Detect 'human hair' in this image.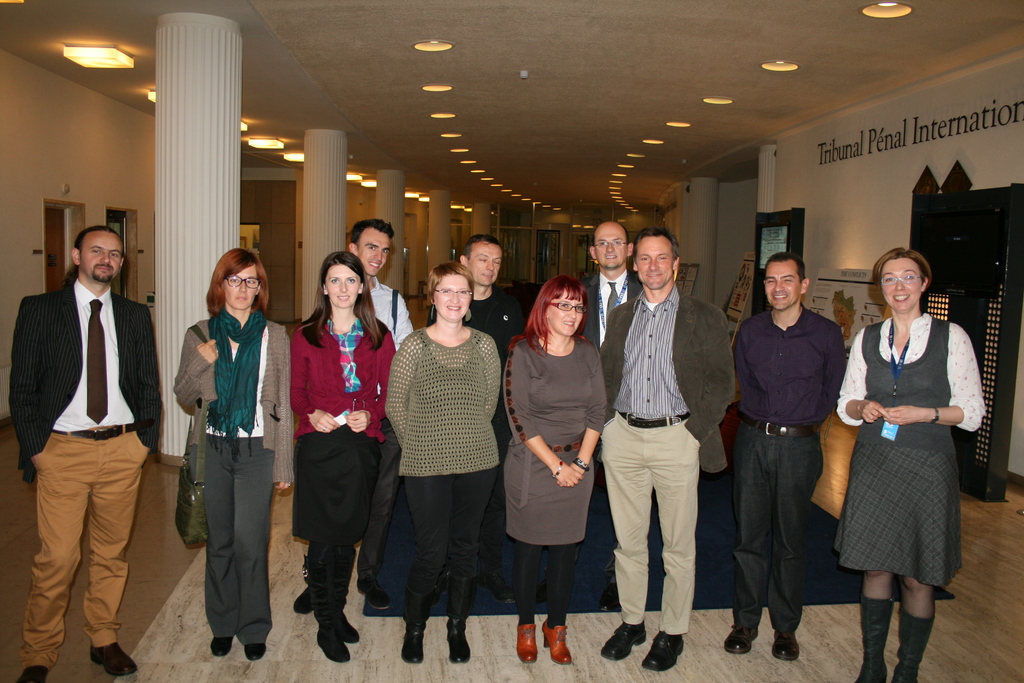
Detection: x1=504 y1=274 x2=596 y2=354.
